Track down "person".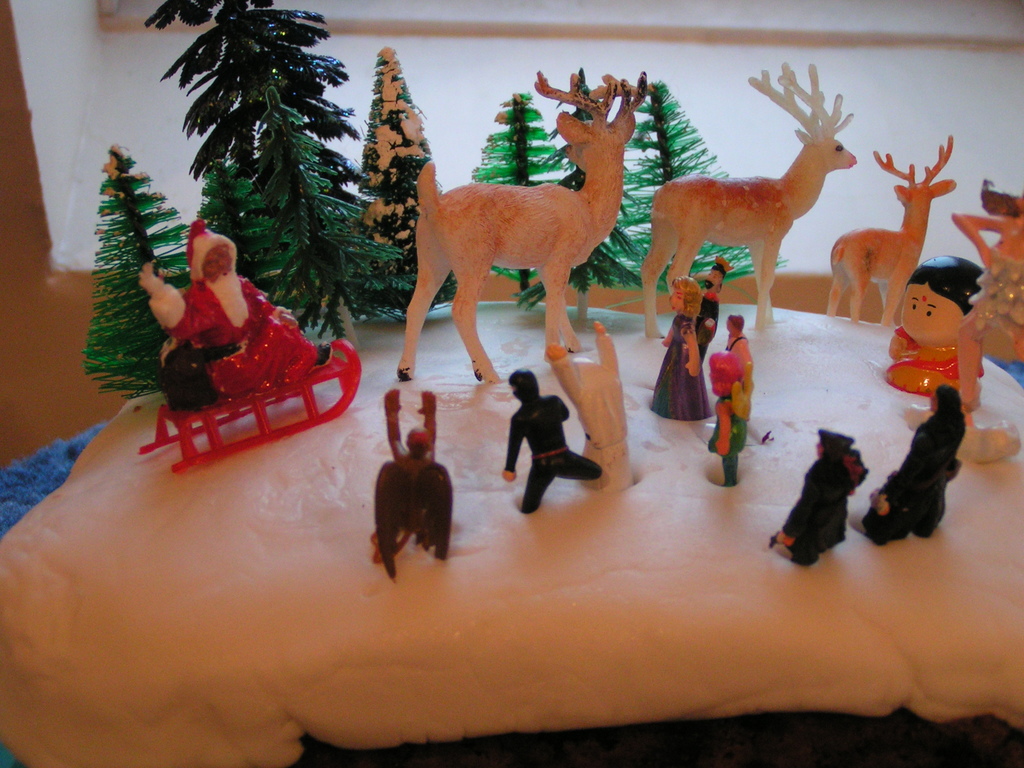
Tracked to bbox(708, 354, 742, 483).
